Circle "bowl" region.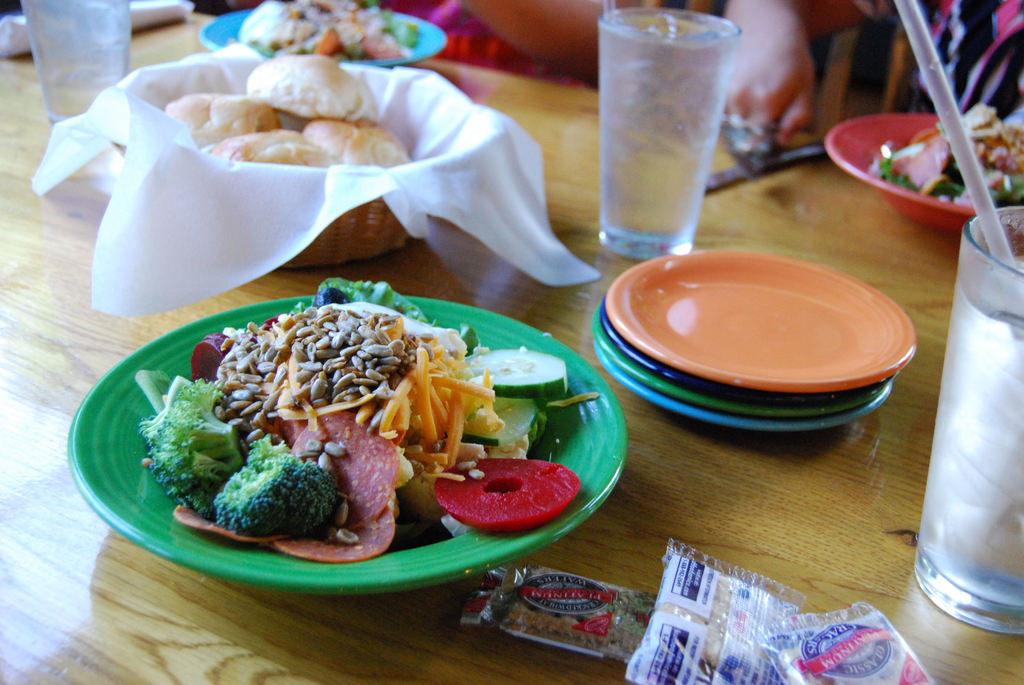
Region: select_region(203, 11, 444, 71).
